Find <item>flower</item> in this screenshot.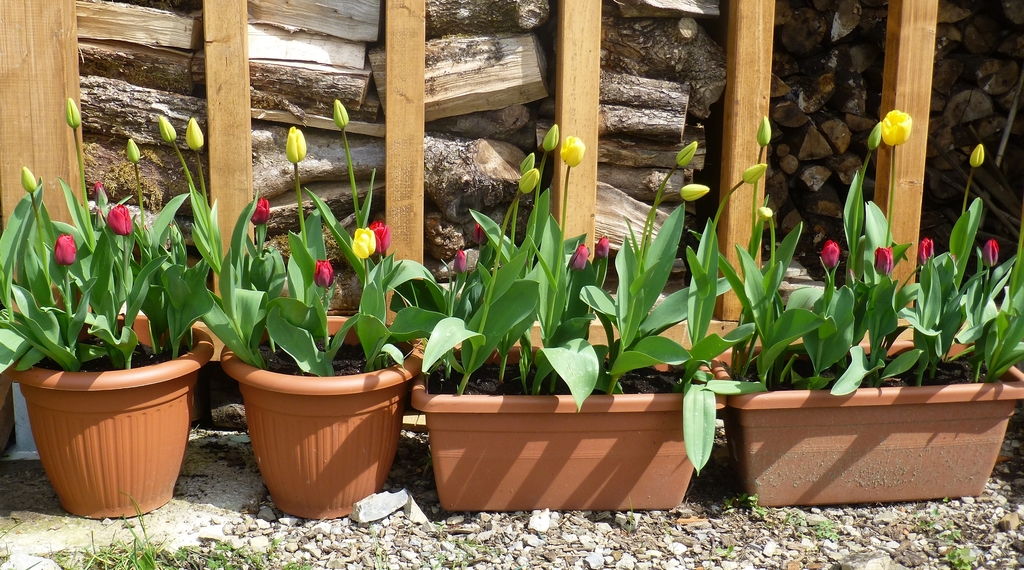
The bounding box for <item>flower</item> is {"left": 111, "top": 203, "right": 135, "bottom": 233}.
